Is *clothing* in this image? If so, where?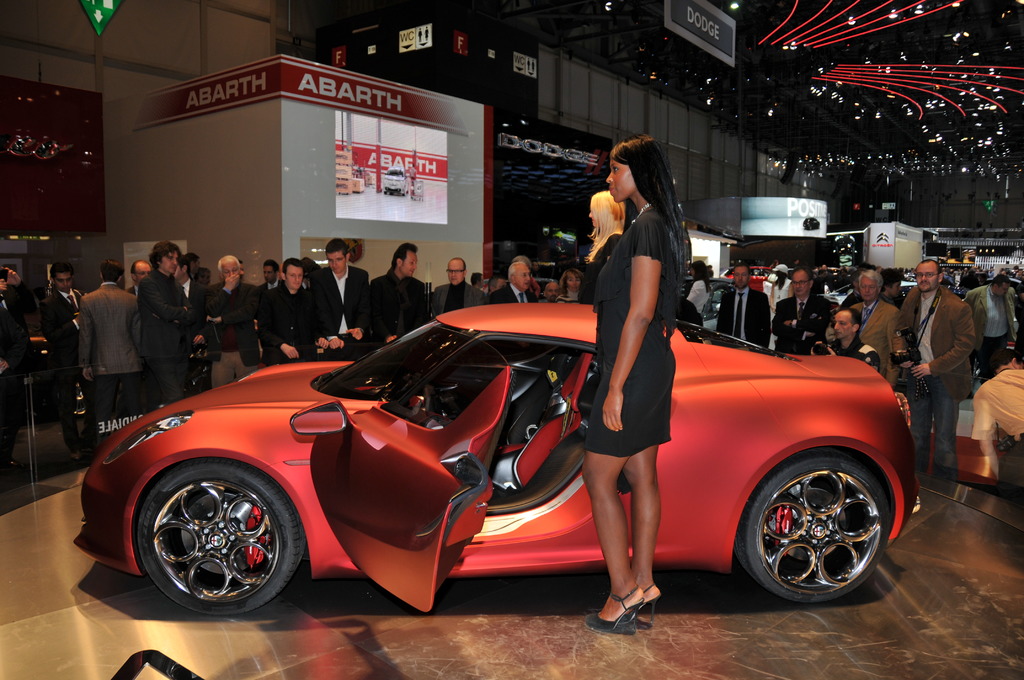
Yes, at 136 271 193 408.
